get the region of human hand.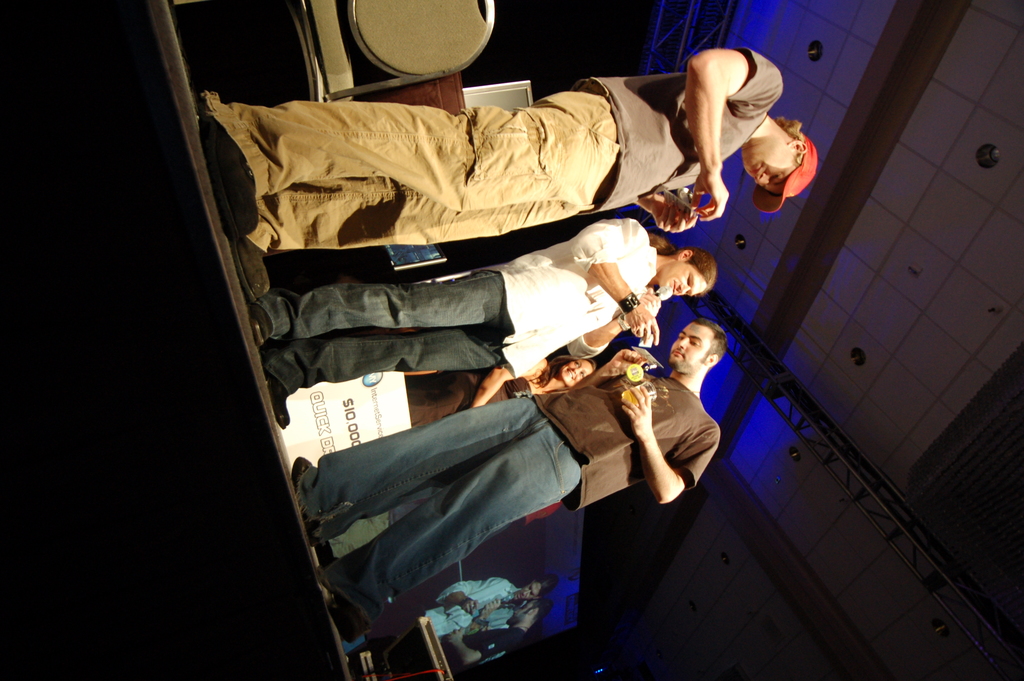
461/598/481/612.
